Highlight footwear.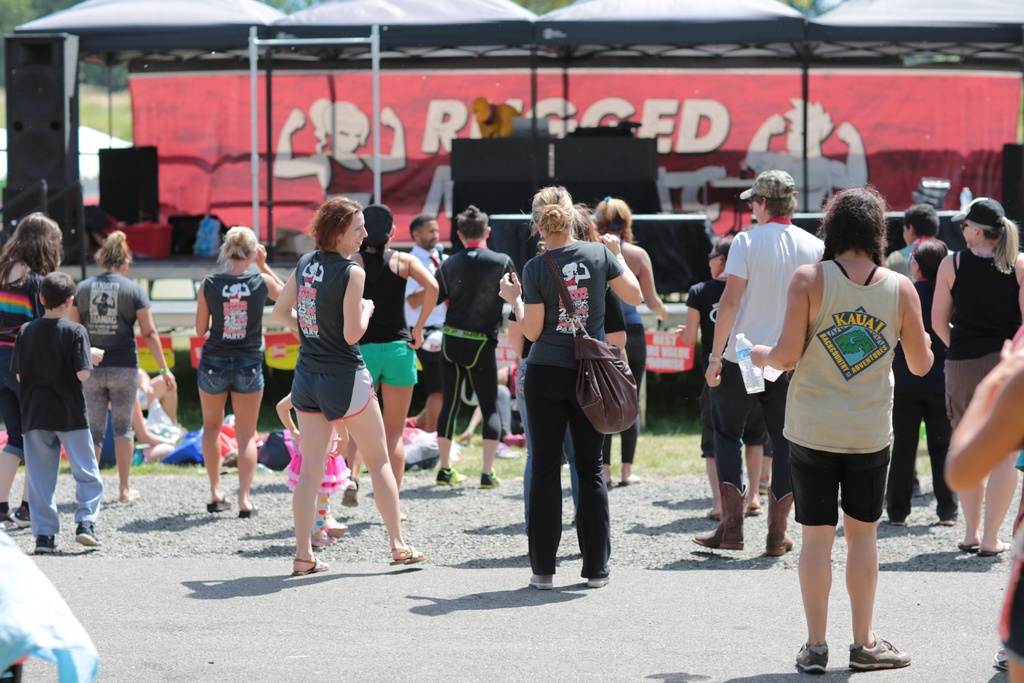
Highlighted region: l=0, t=509, r=17, b=528.
